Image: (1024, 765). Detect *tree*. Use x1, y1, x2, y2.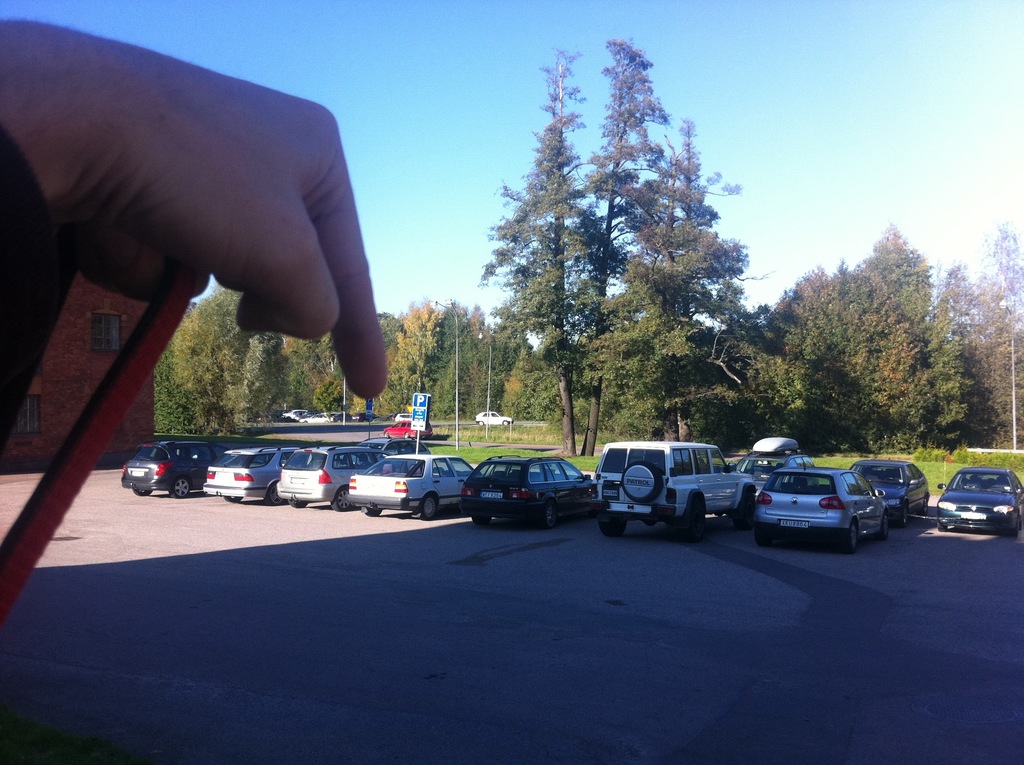
479, 70, 729, 440.
